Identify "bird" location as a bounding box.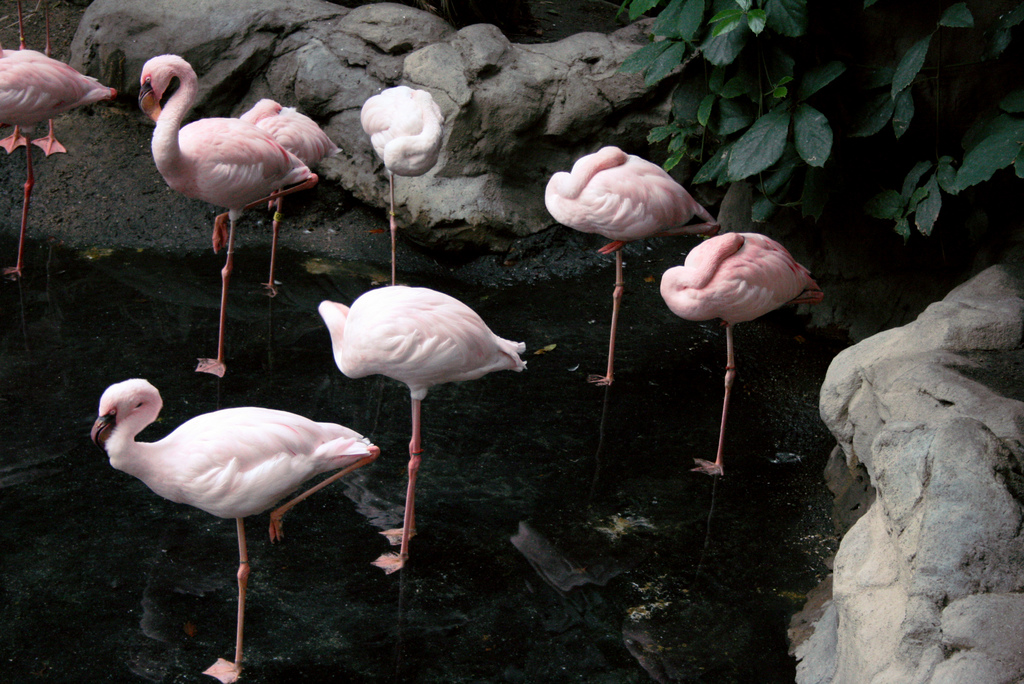
230 94 342 303.
